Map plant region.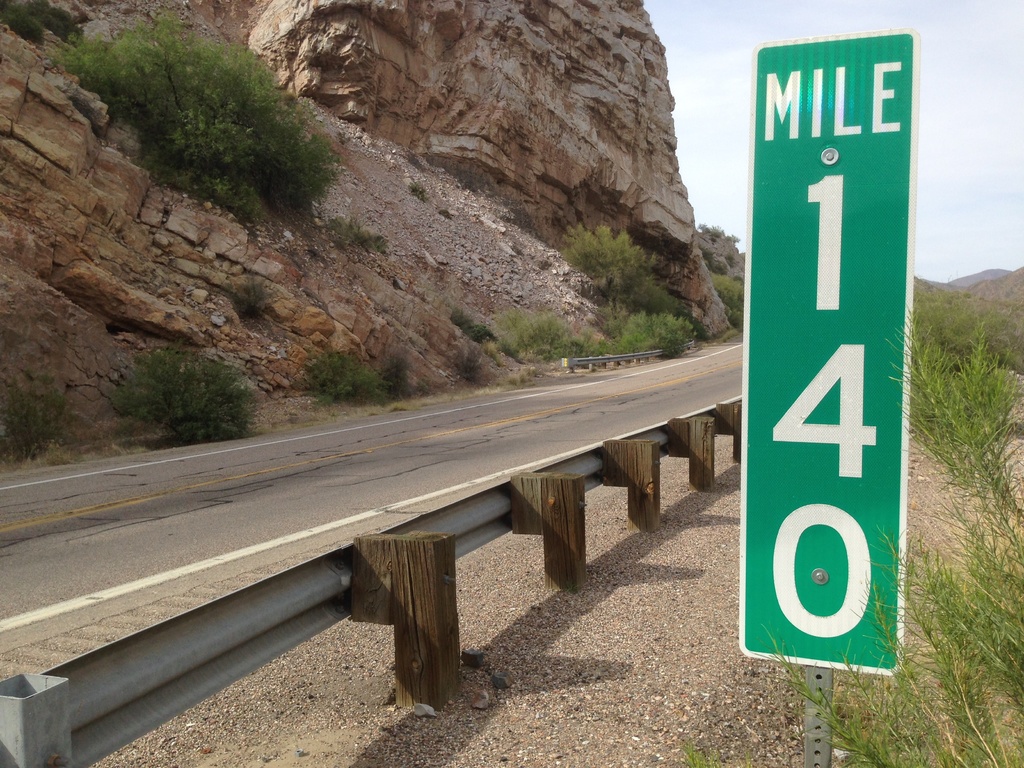
Mapped to 100 333 267 449.
